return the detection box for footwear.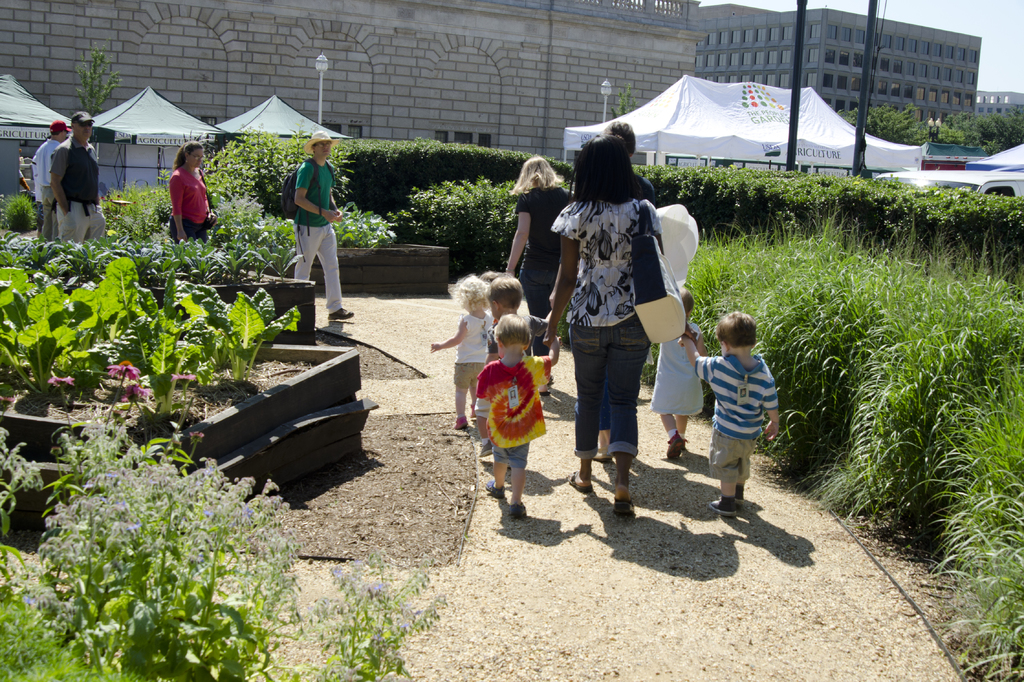
{"left": 668, "top": 429, "right": 685, "bottom": 457}.
